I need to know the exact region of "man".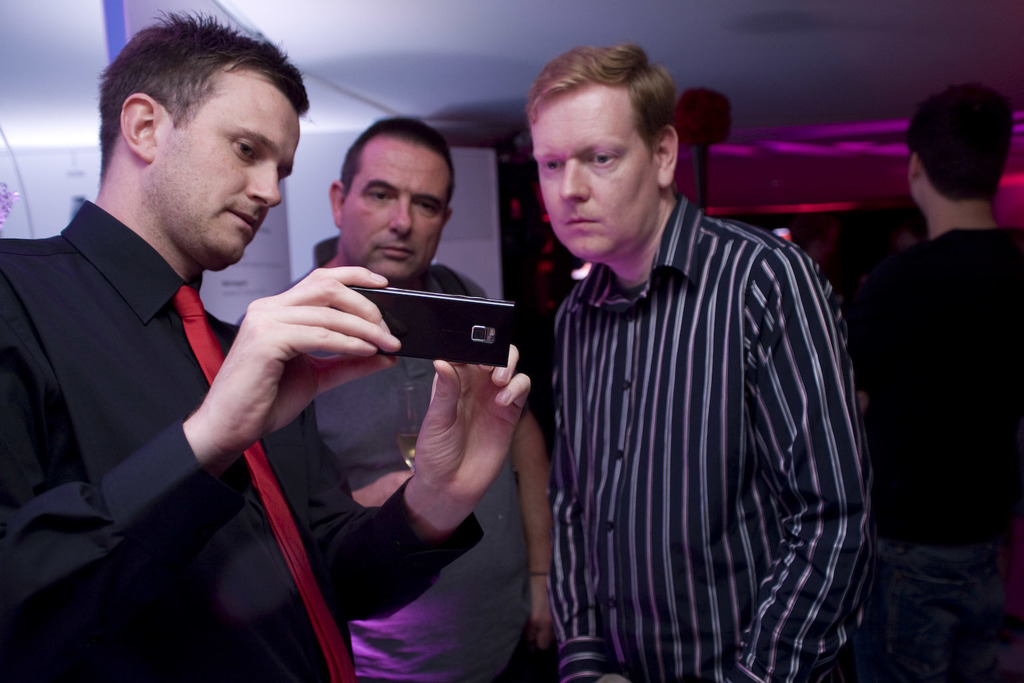
Region: l=510, t=42, r=887, b=682.
